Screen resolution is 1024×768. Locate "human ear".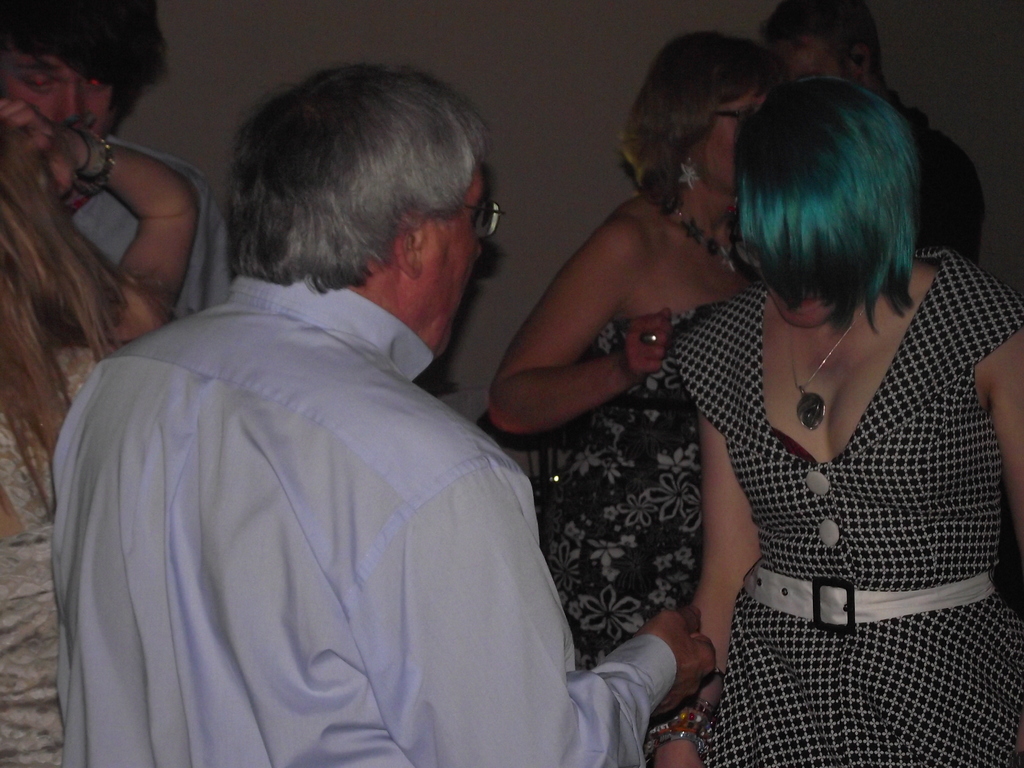
locate(394, 207, 420, 284).
